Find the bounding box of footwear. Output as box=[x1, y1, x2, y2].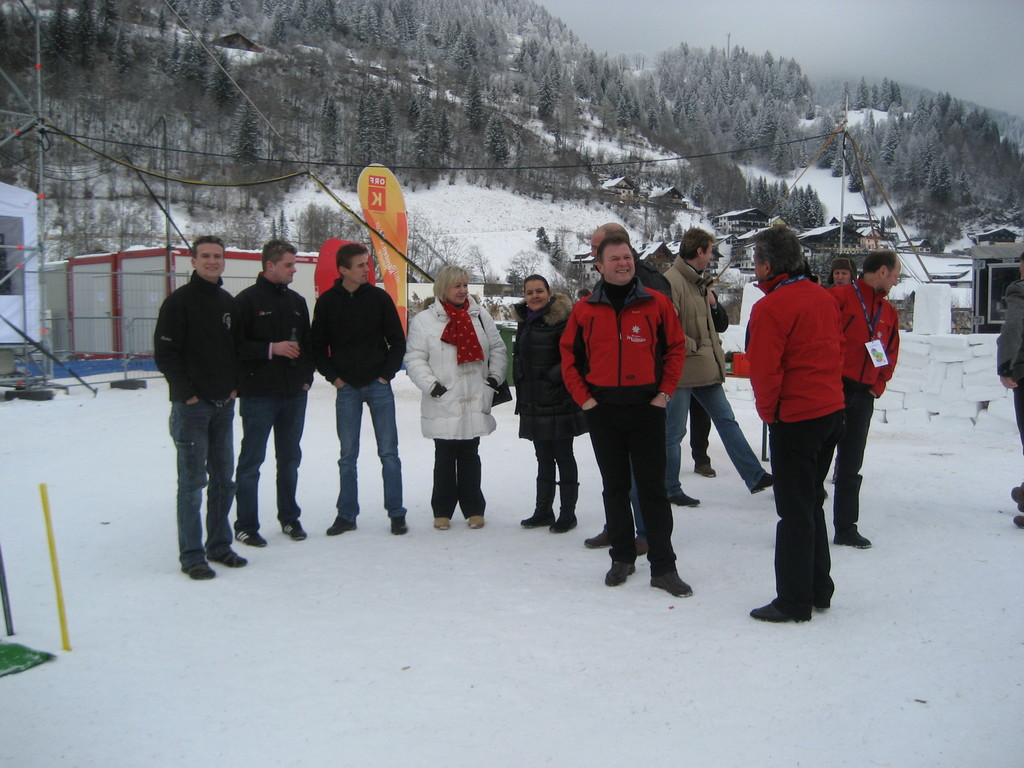
box=[668, 492, 703, 508].
